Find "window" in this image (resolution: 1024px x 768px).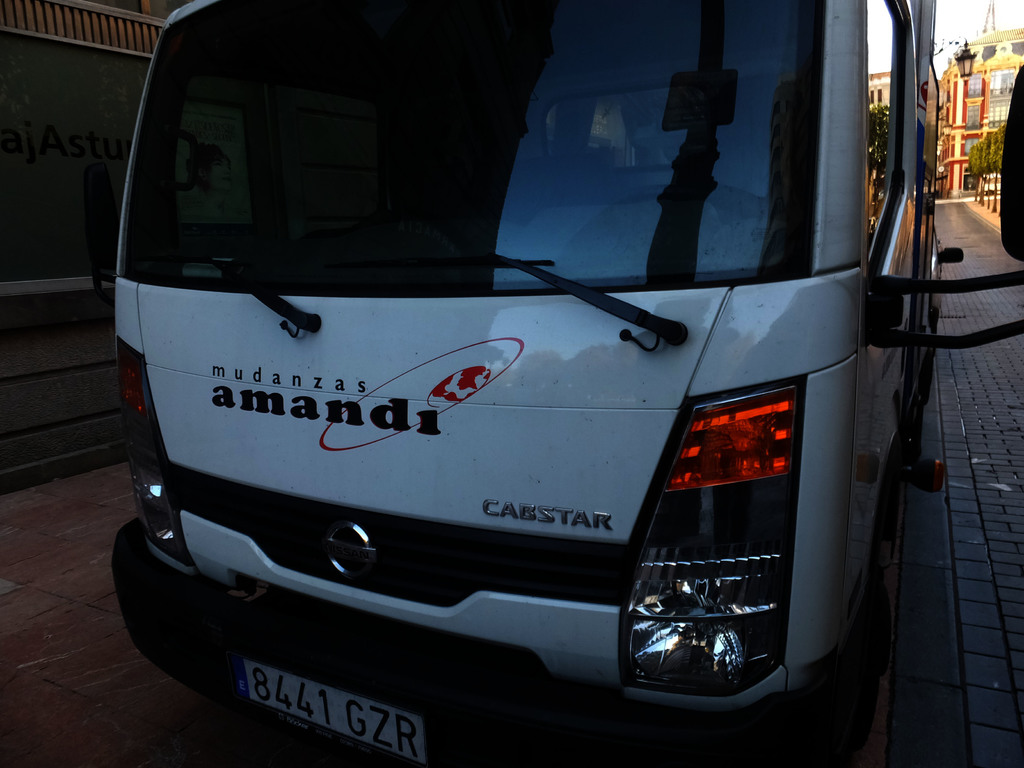
bbox(968, 104, 980, 130).
